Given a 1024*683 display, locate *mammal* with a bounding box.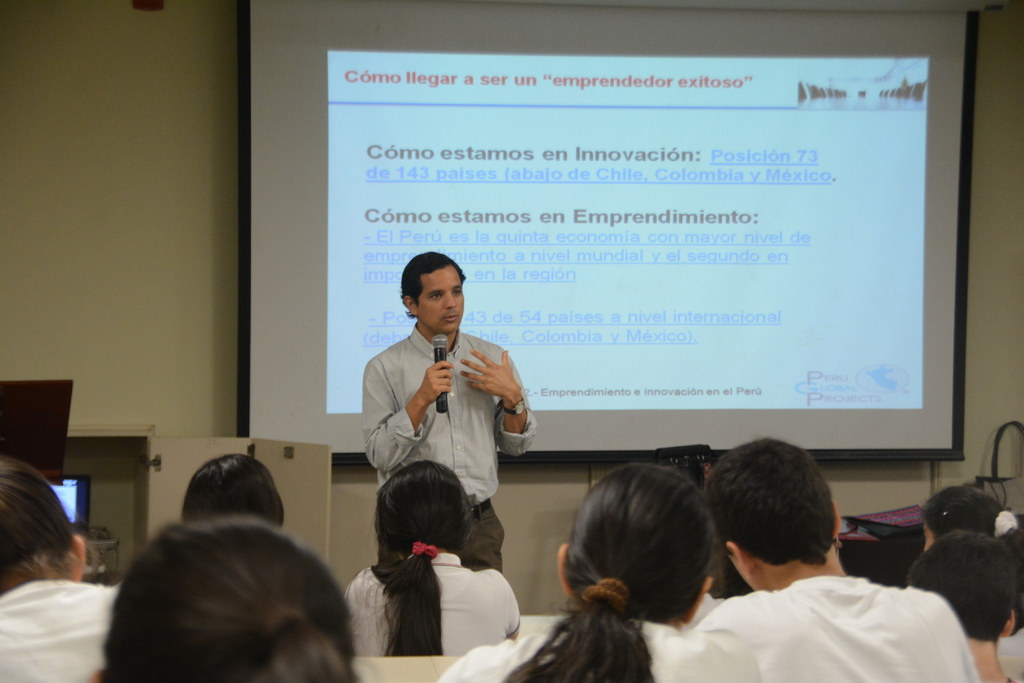
Located: BBox(181, 449, 289, 534).
